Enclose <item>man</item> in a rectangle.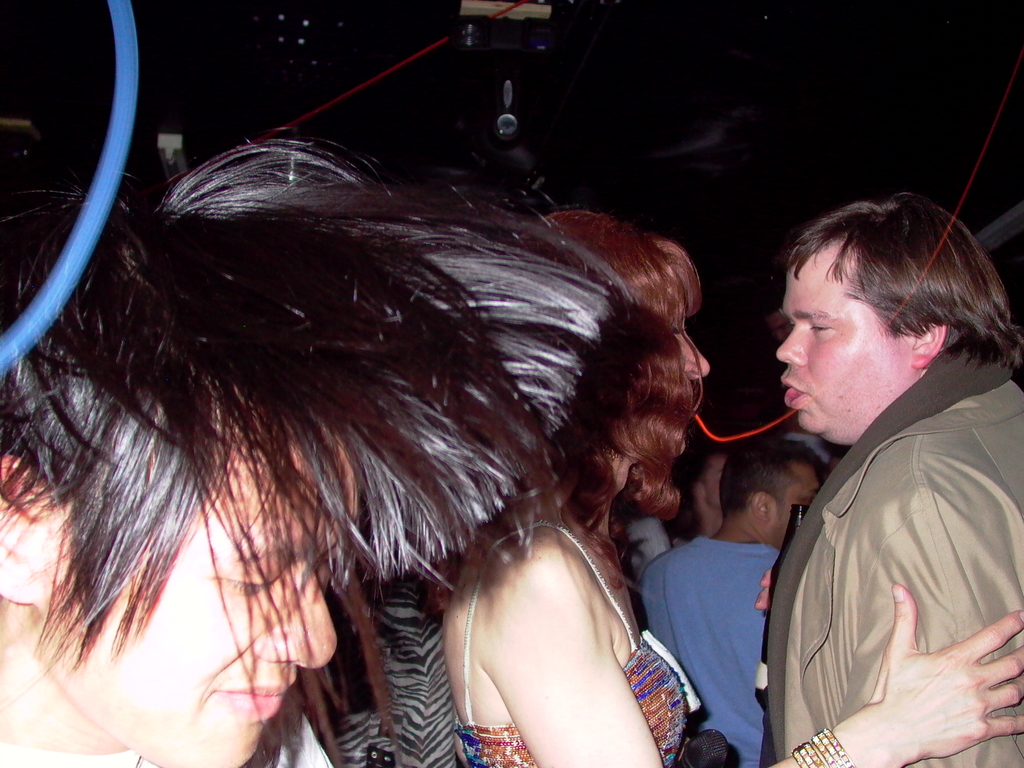
region(0, 125, 633, 767).
